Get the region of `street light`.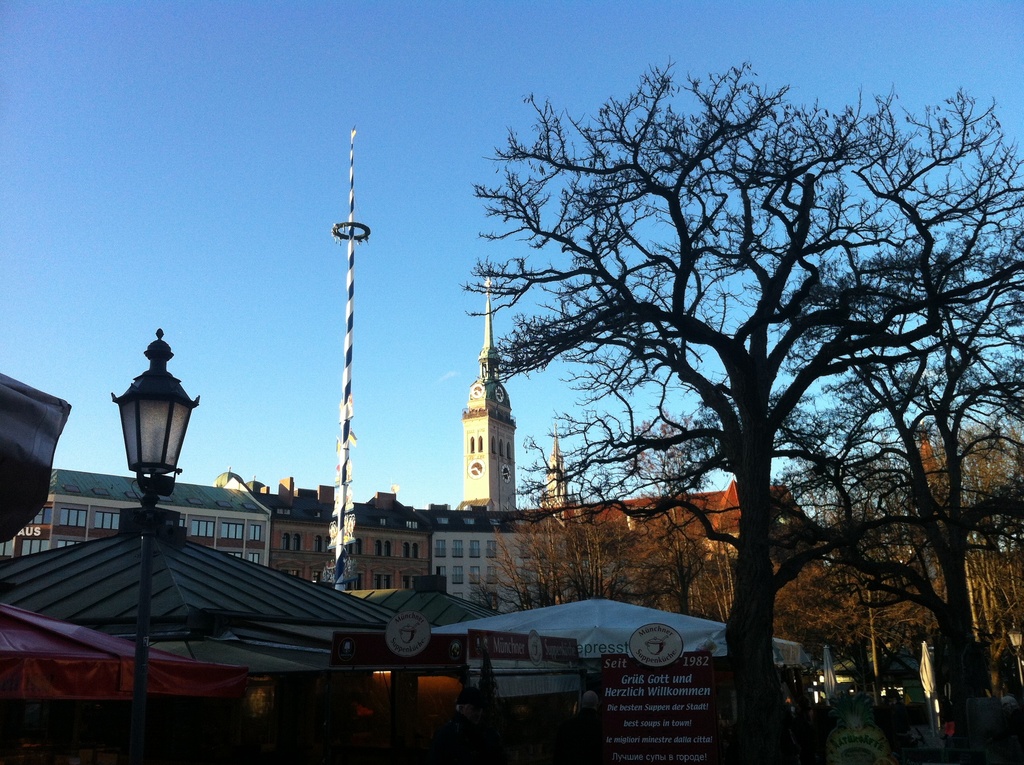
(92, 328, 200, 567).
